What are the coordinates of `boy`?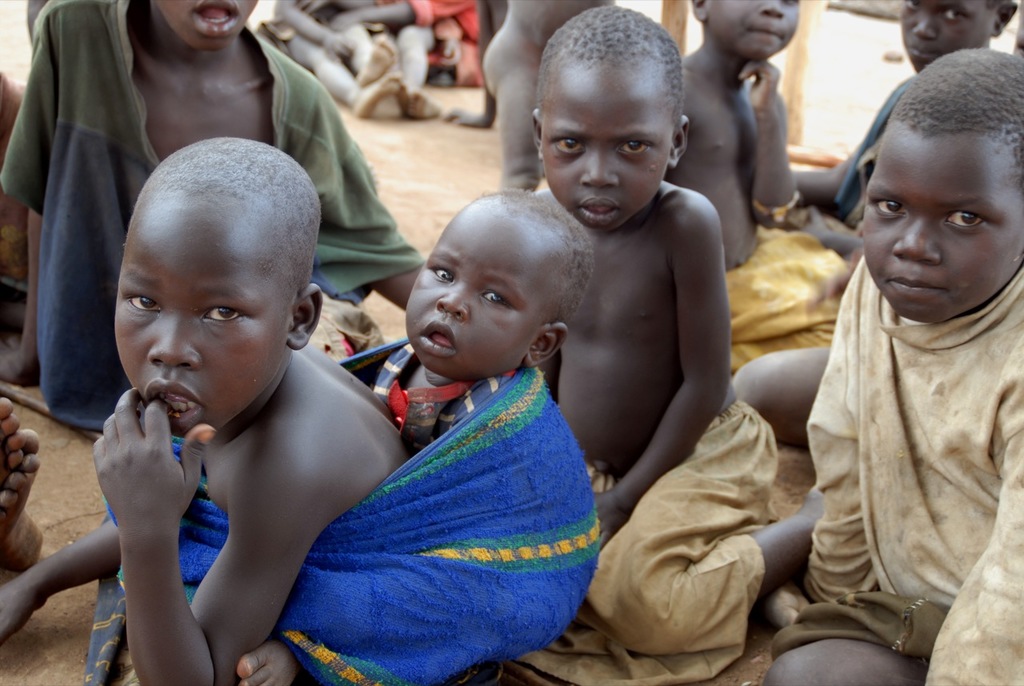
l=480, t=0, r=612, b=190.
